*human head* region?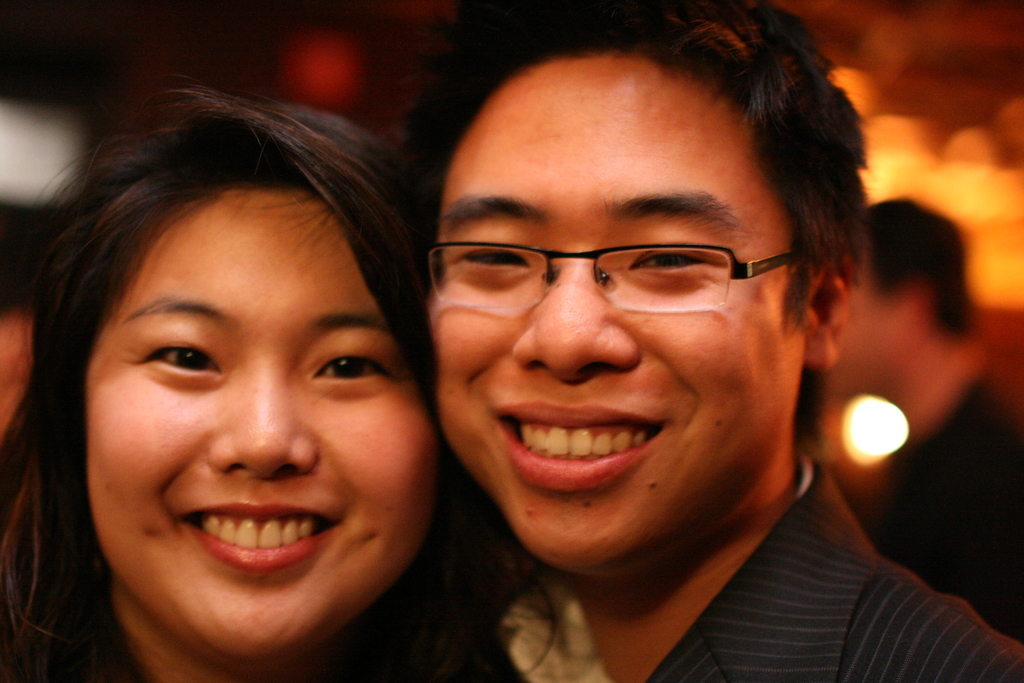
[x1=13, y1=84, x2=434, y2=613]
